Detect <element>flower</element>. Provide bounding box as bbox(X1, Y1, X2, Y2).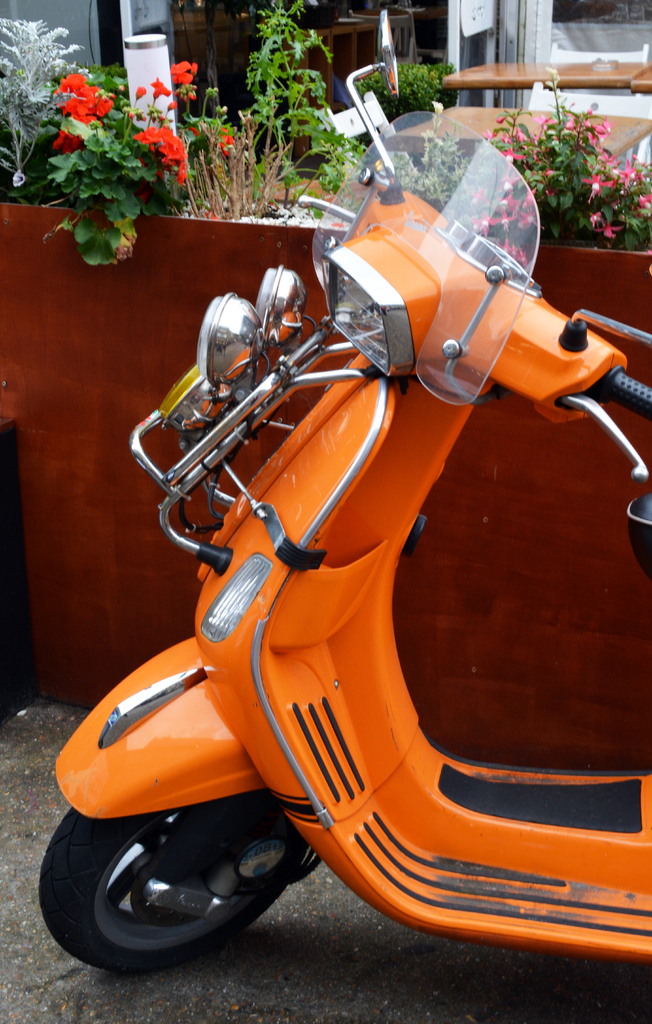
bbox(133, 128, 192, 182).
